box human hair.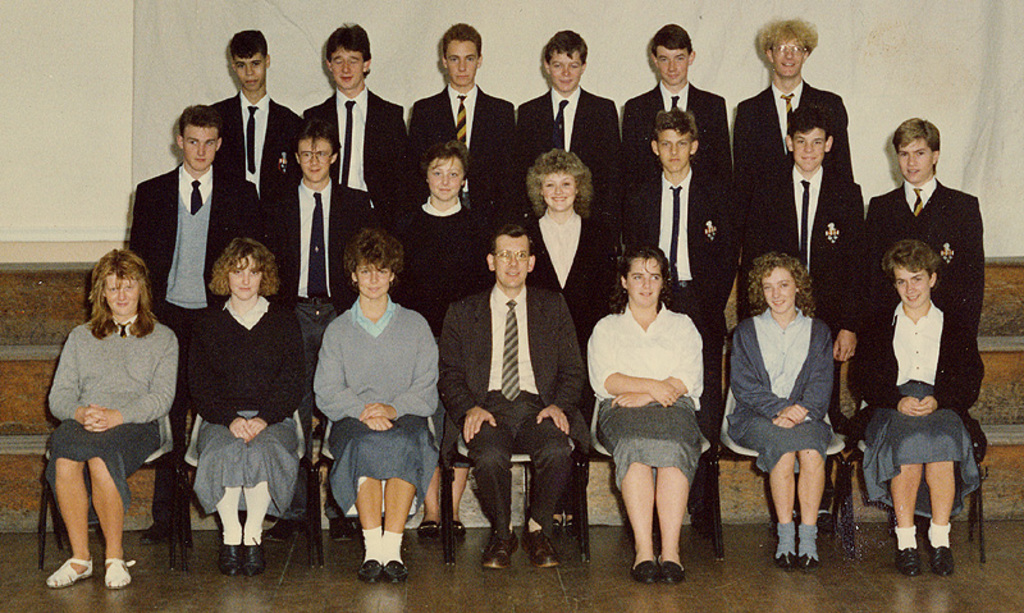
{"left": 748, "top": 253, "right": 826, "bottom": 316}.
